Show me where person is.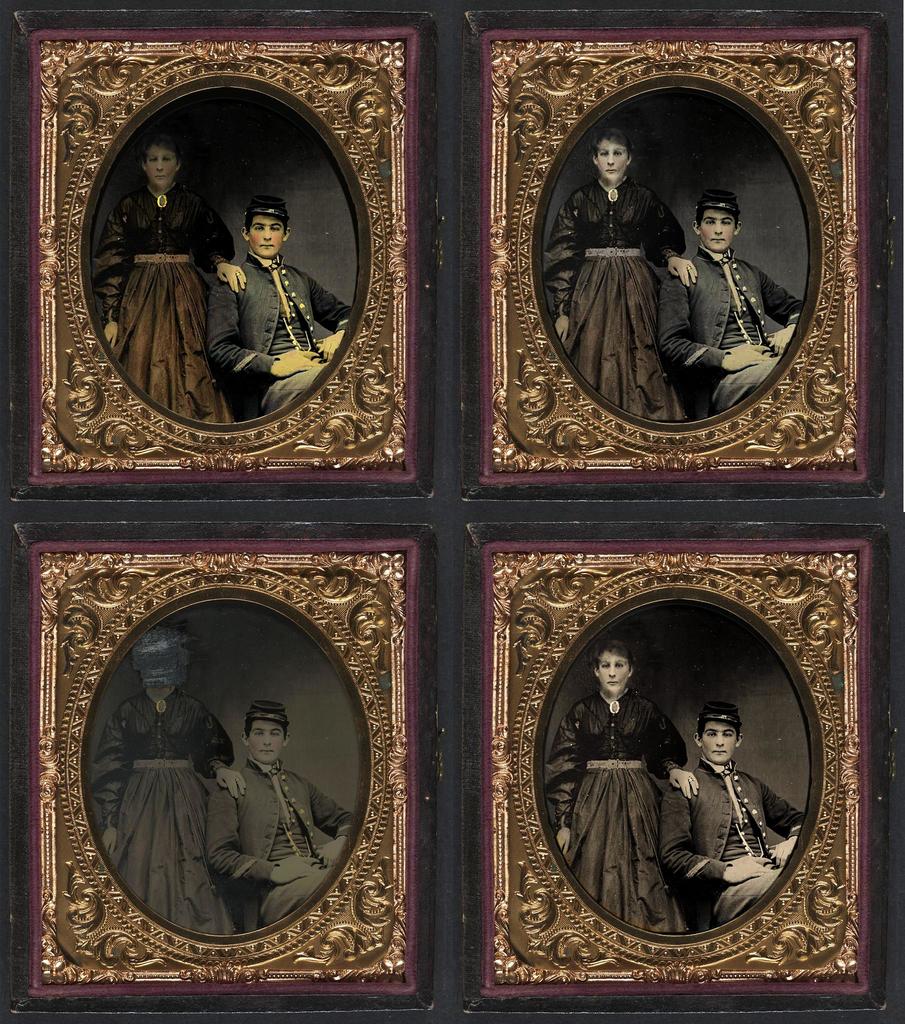
person is at [x1=103, y1=136, x2=243, y2=424].
